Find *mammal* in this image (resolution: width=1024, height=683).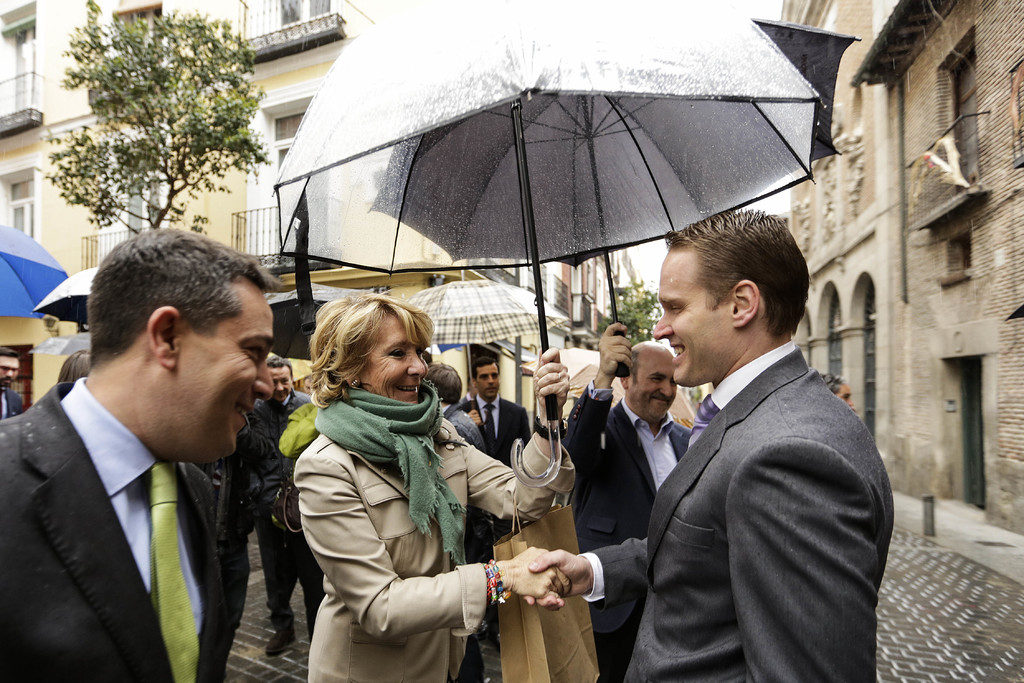
[left=244, top=350, right=312, bottom=652].
